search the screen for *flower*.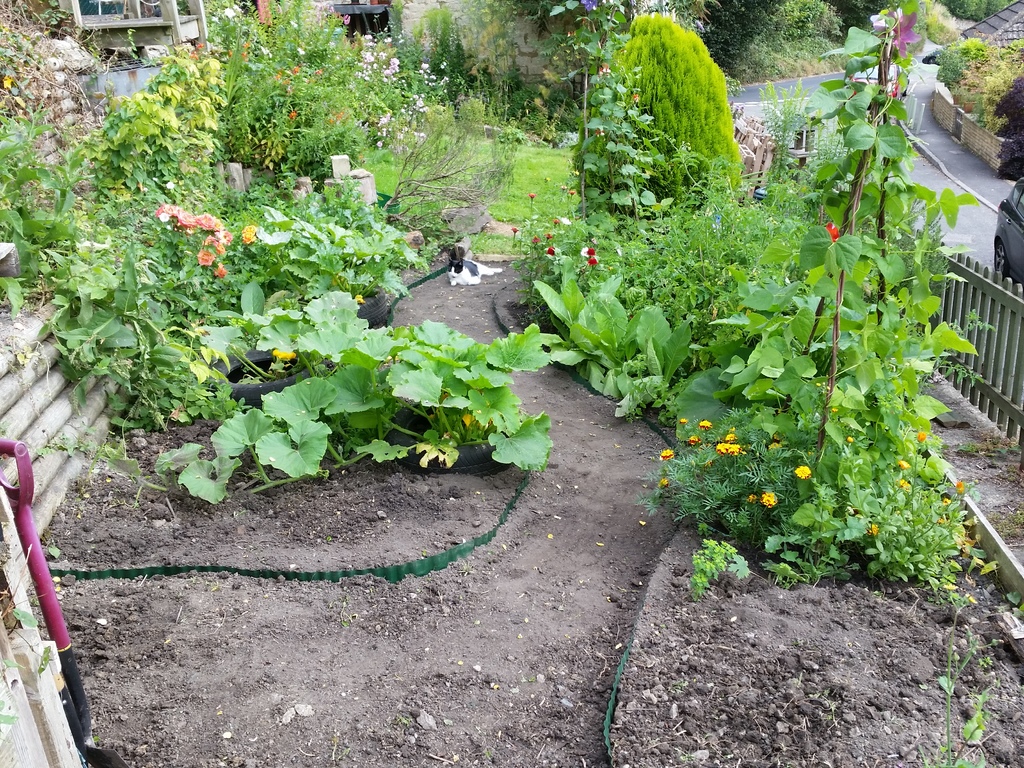
Found at rect(264, 346, 308, 362).
